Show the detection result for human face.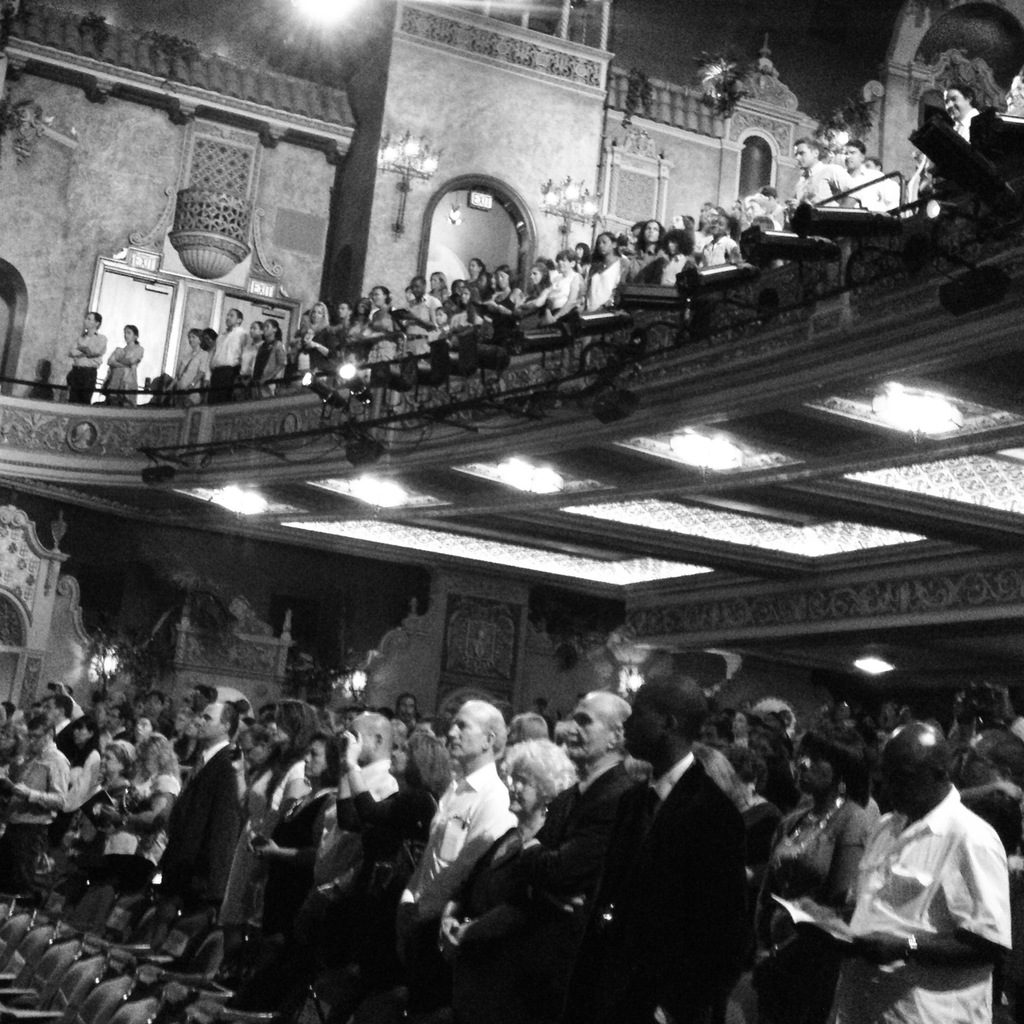
{"left": 560, "top": 261, "right": 567, "bottom": 273}.
